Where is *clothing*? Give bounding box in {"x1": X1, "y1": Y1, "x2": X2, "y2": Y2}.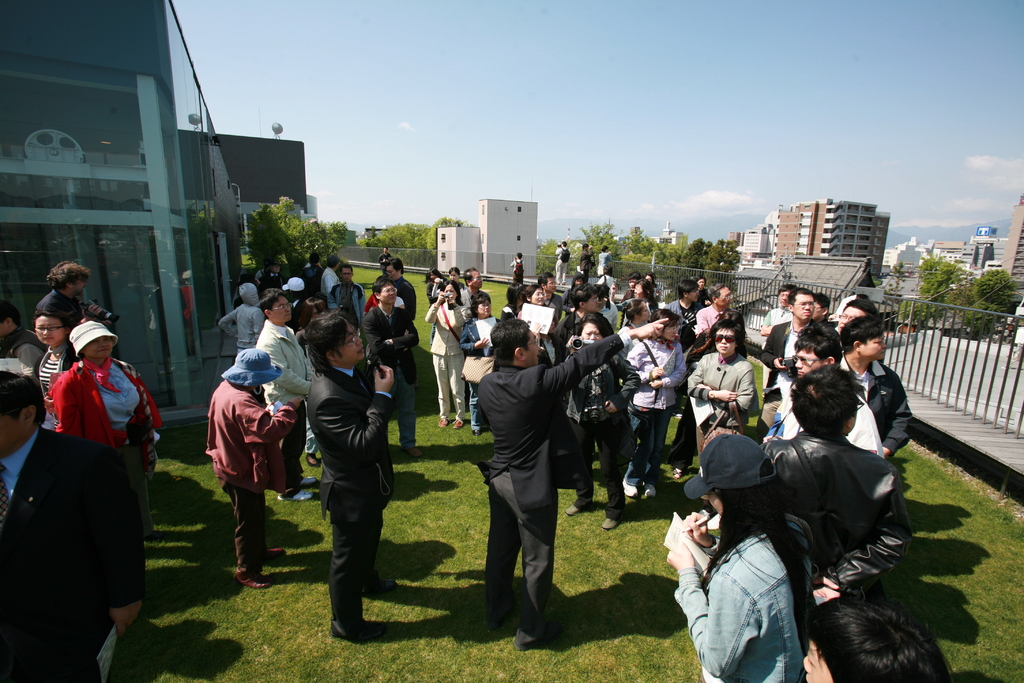
{"x1": 477, "y1": 333, "x2": 647, "y2": 605}.
